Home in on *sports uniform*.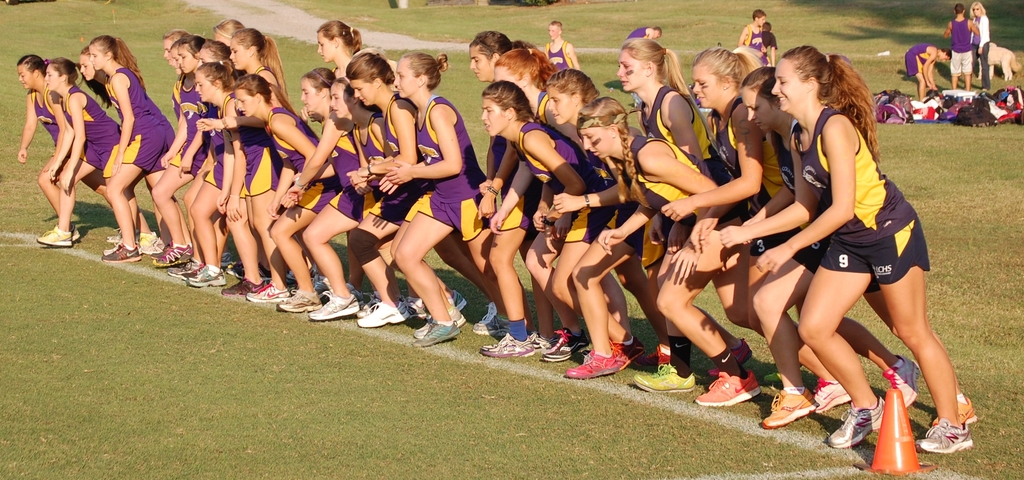
Homed in at pyautogui.locateOnScreen(35, 89, 58, 145).
